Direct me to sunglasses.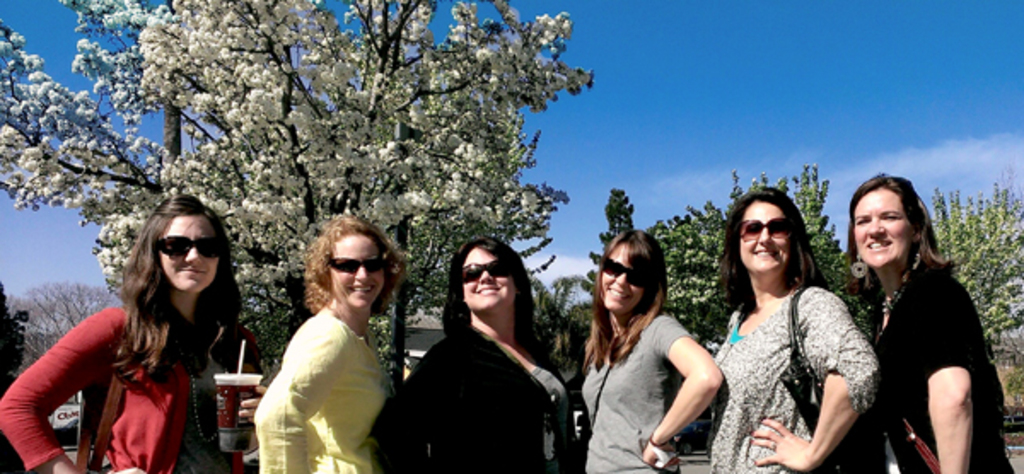
Direction: [323,251,386,273].
